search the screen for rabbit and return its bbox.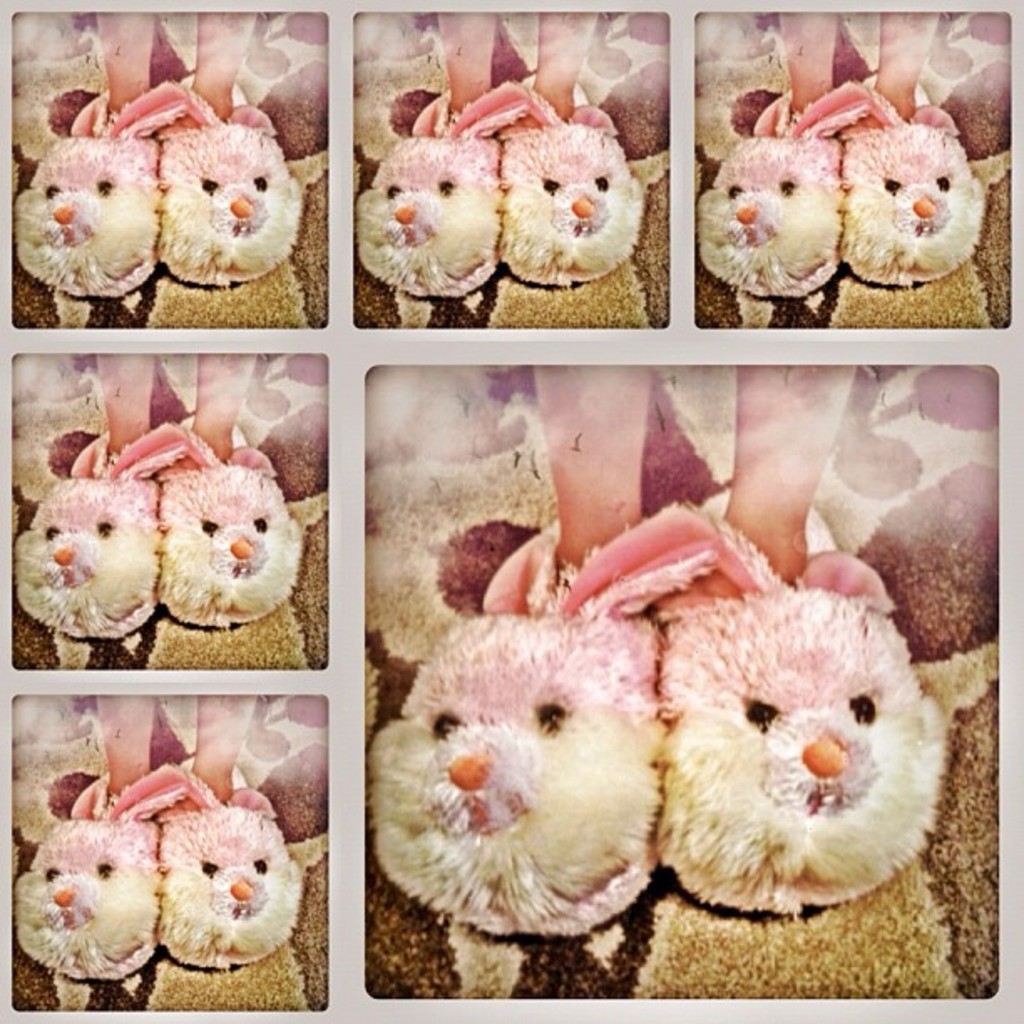
Found: rect(828, 92, 996, 338).
